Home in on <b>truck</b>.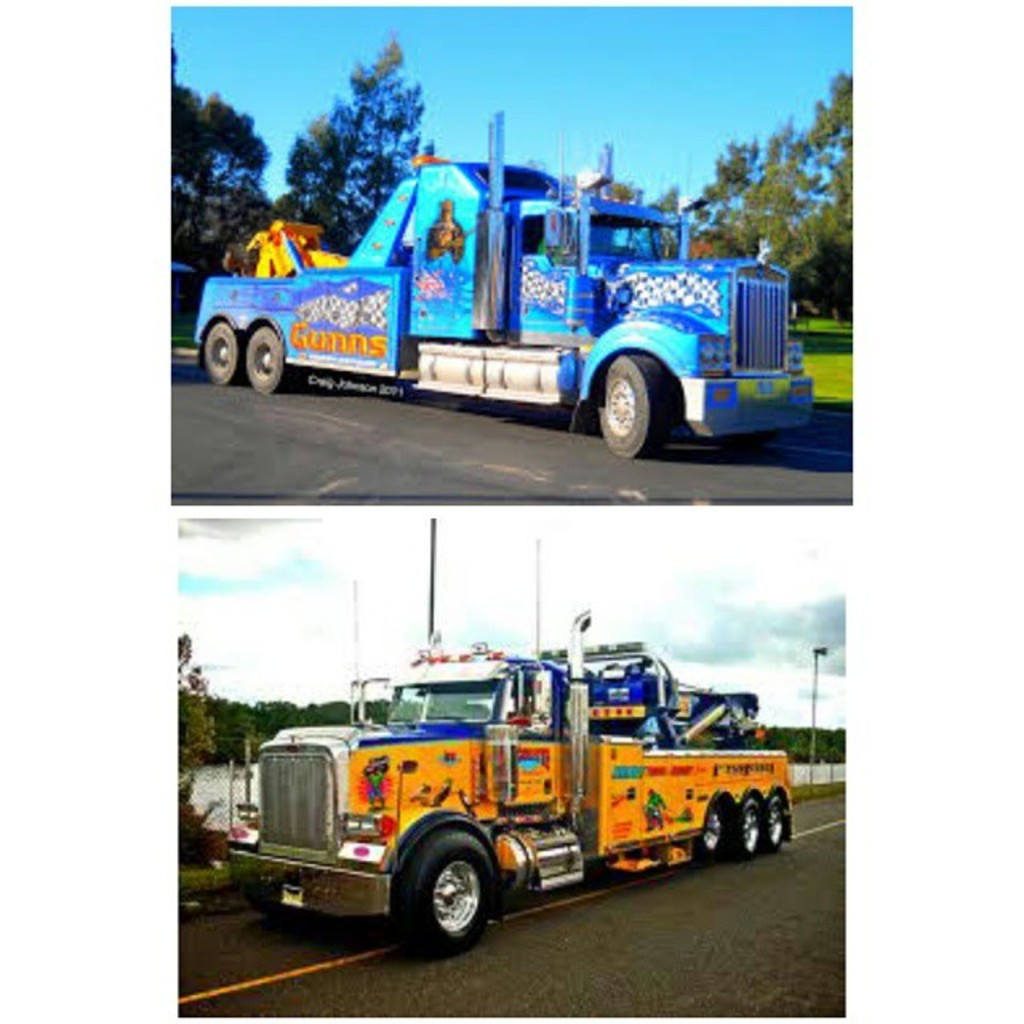
Homed in at detection(214, 605, 794, 965).
